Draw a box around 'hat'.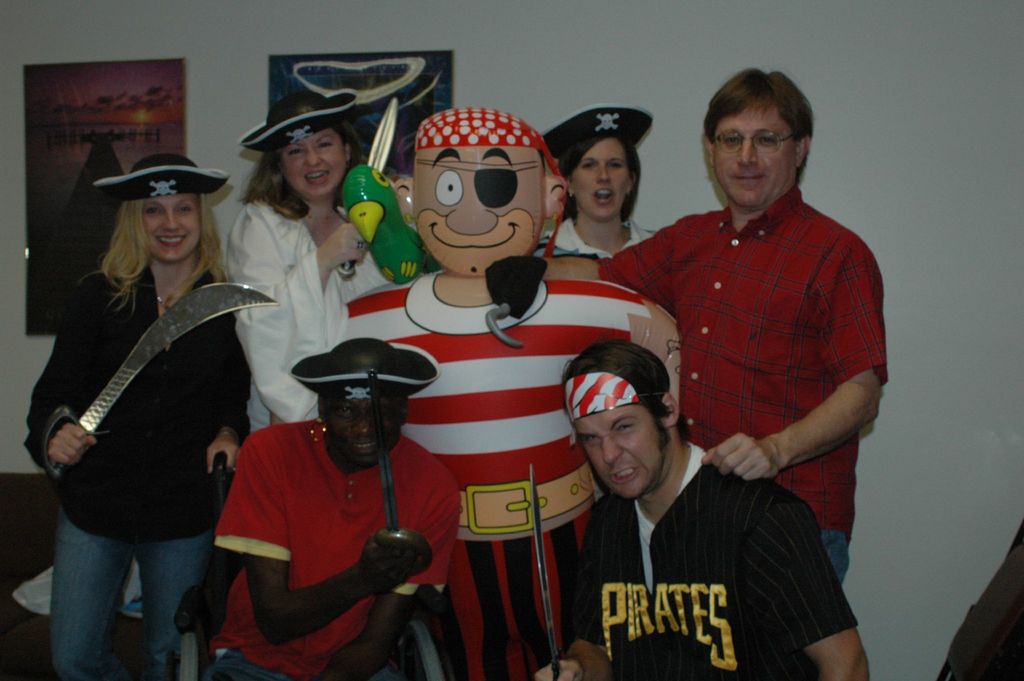
(x1=235, y1=88, x2=358, y2=155).
